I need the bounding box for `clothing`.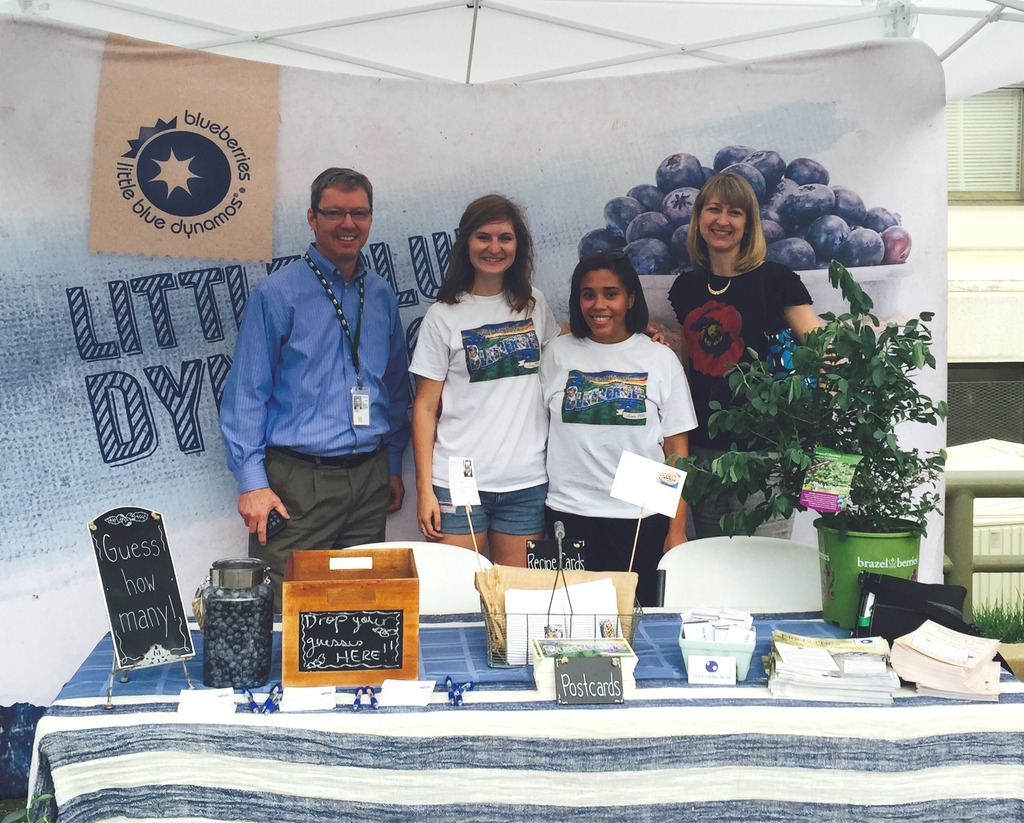
Here it is: rect(219, 254, 414, 617).
